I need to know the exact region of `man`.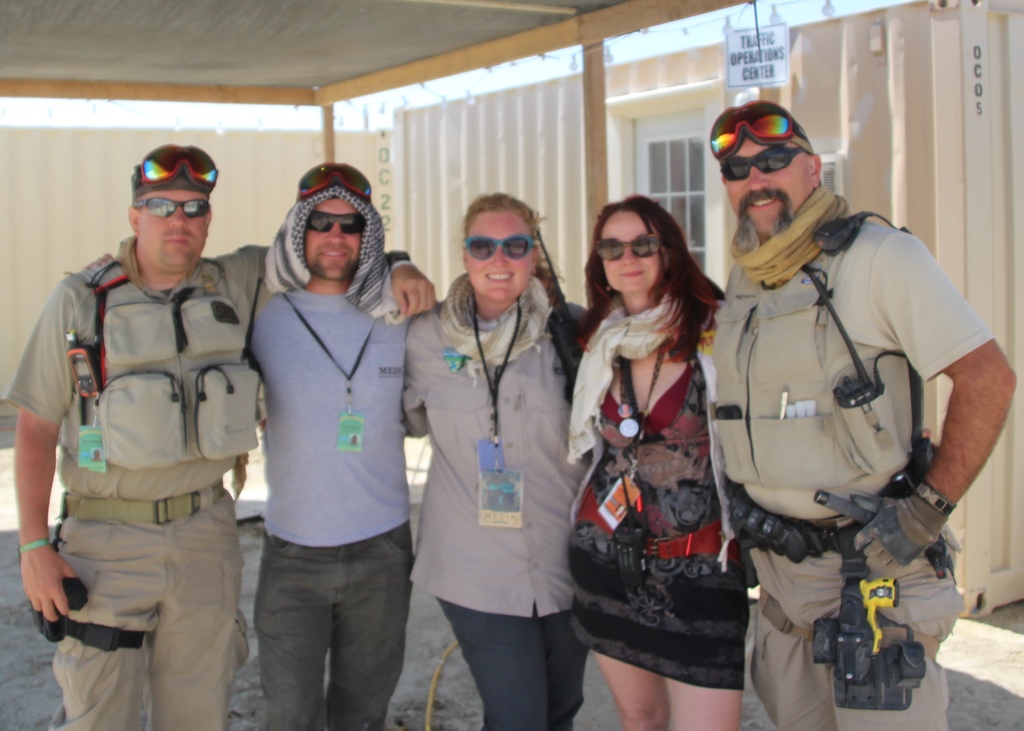
Region: {"left": 697, "top": 100, "right": 998, "bottom": 730}.
